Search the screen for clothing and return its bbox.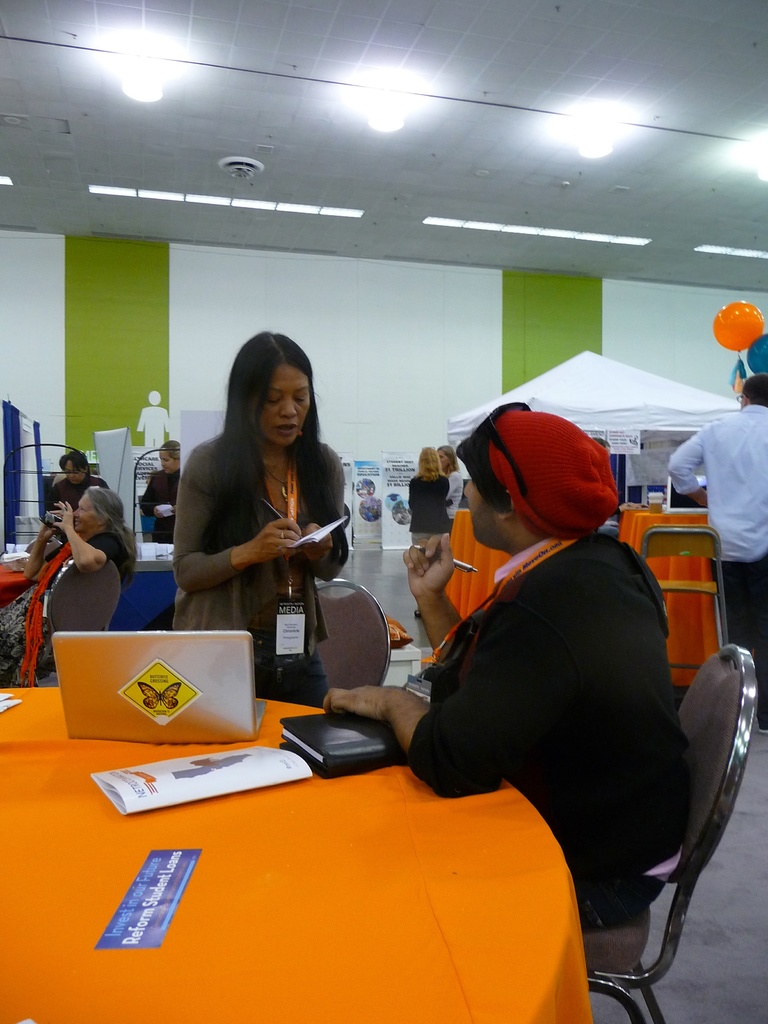
Found: <region>410, 474, 447, 559</region>.
